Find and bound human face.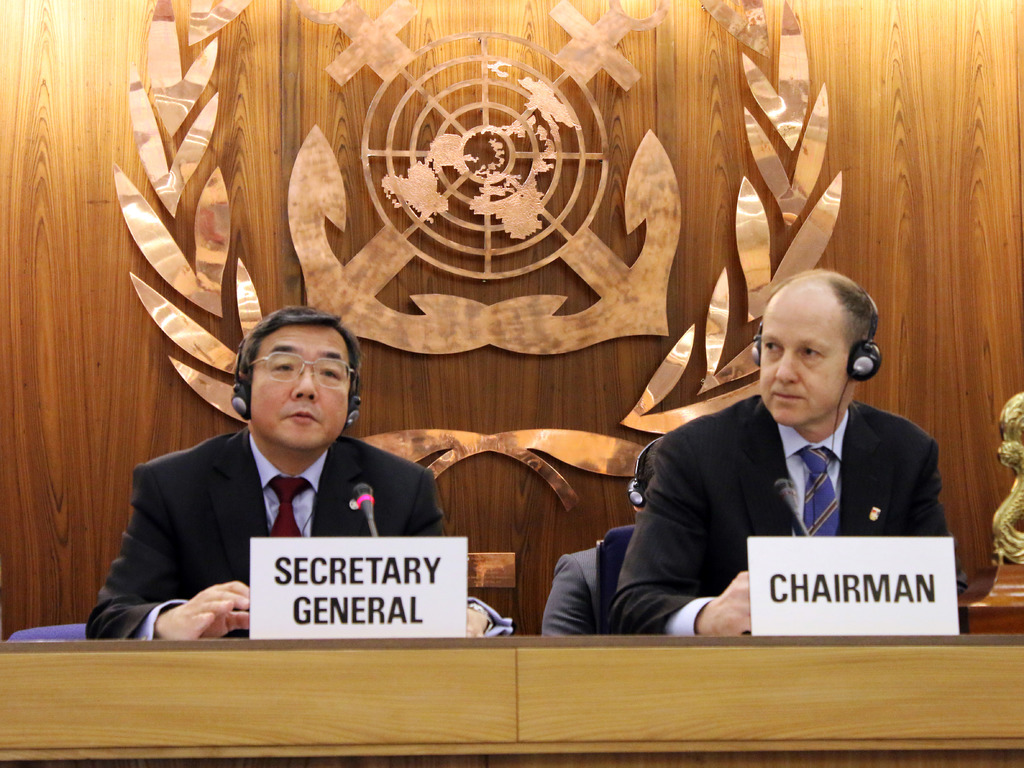
Bound: (757,289,856,429).
